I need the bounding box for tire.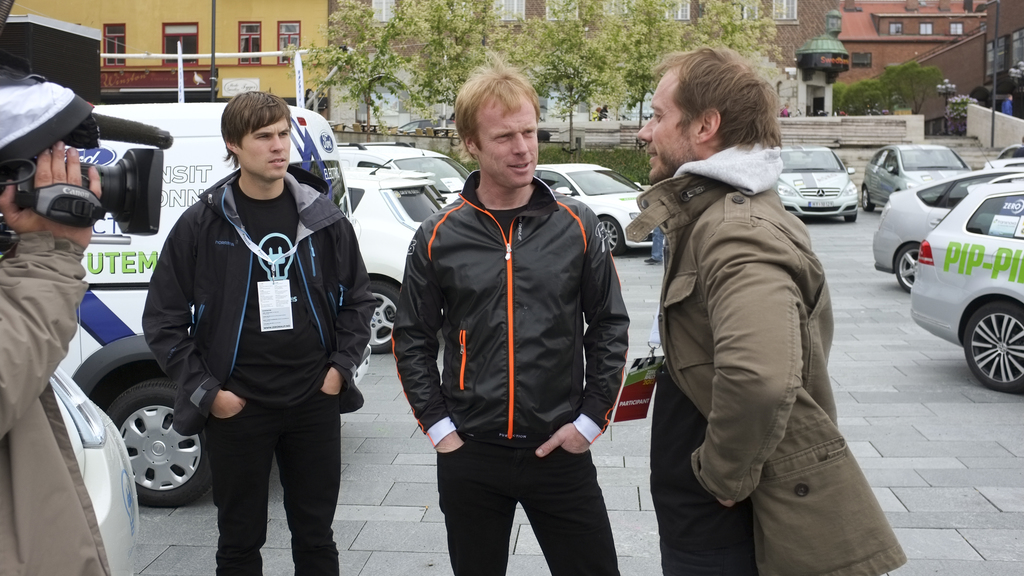
Here it is: pyautogui.locateOnScreen(963, 303, 1023, 389).
